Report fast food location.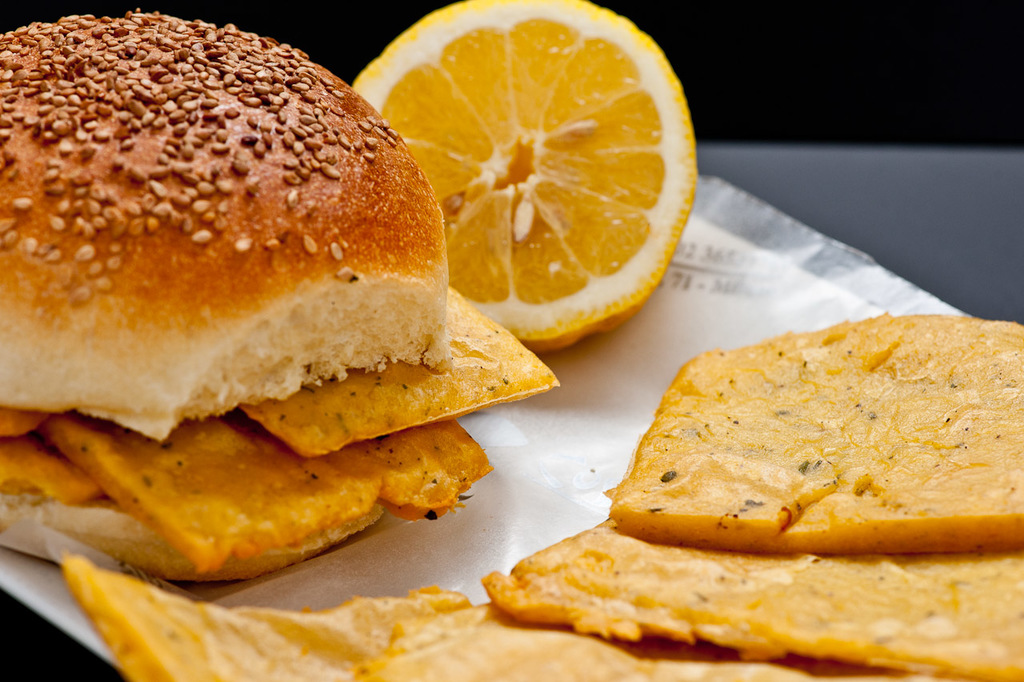
Report: (x1=0, y1=4, x2=560, y2=604).
